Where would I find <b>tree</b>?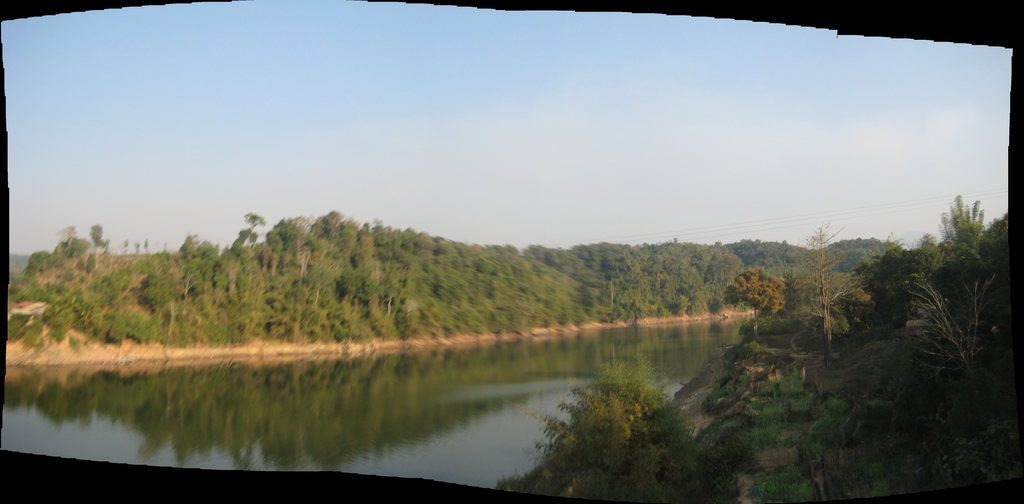
At box=[237, 209, 262, 252].
